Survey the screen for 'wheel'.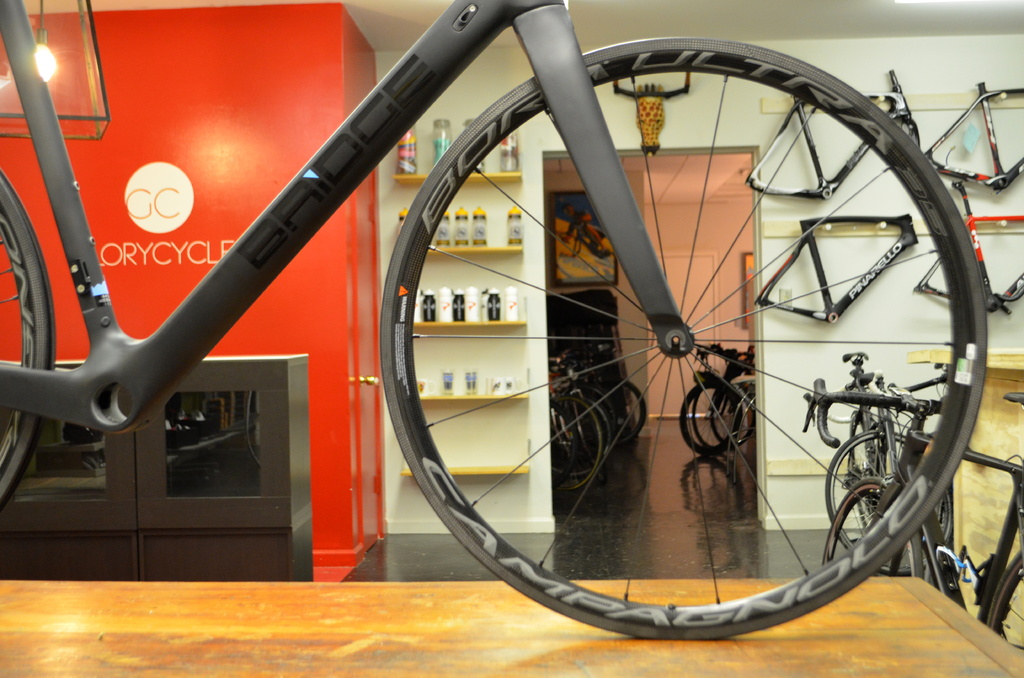
Survey found: 609 380 644 442.
